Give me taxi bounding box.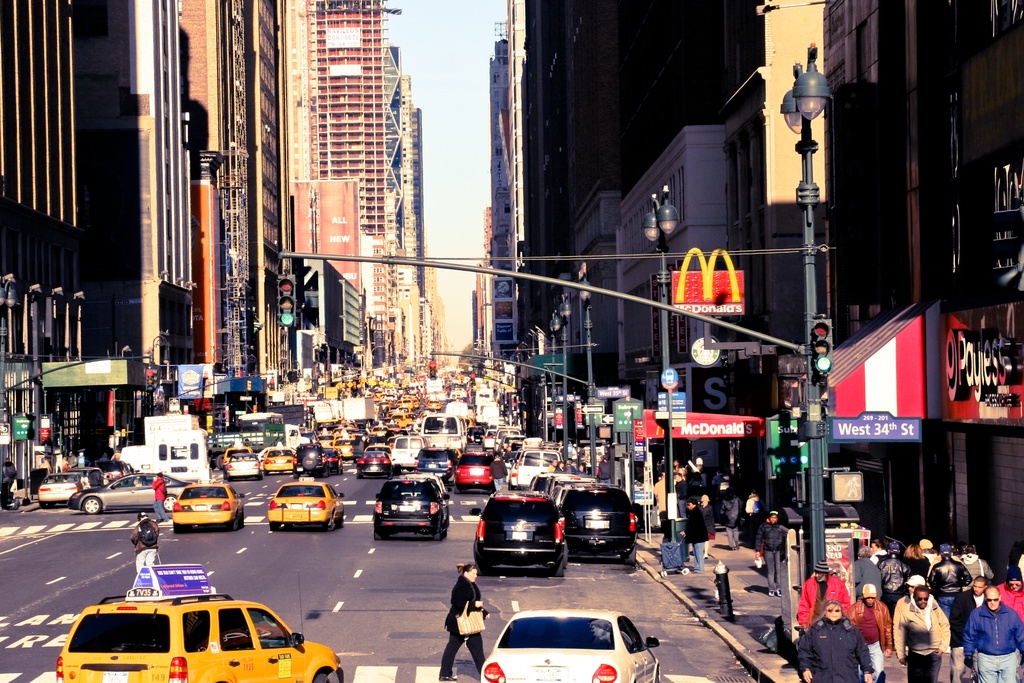
region(173, 482, 246, 533).
